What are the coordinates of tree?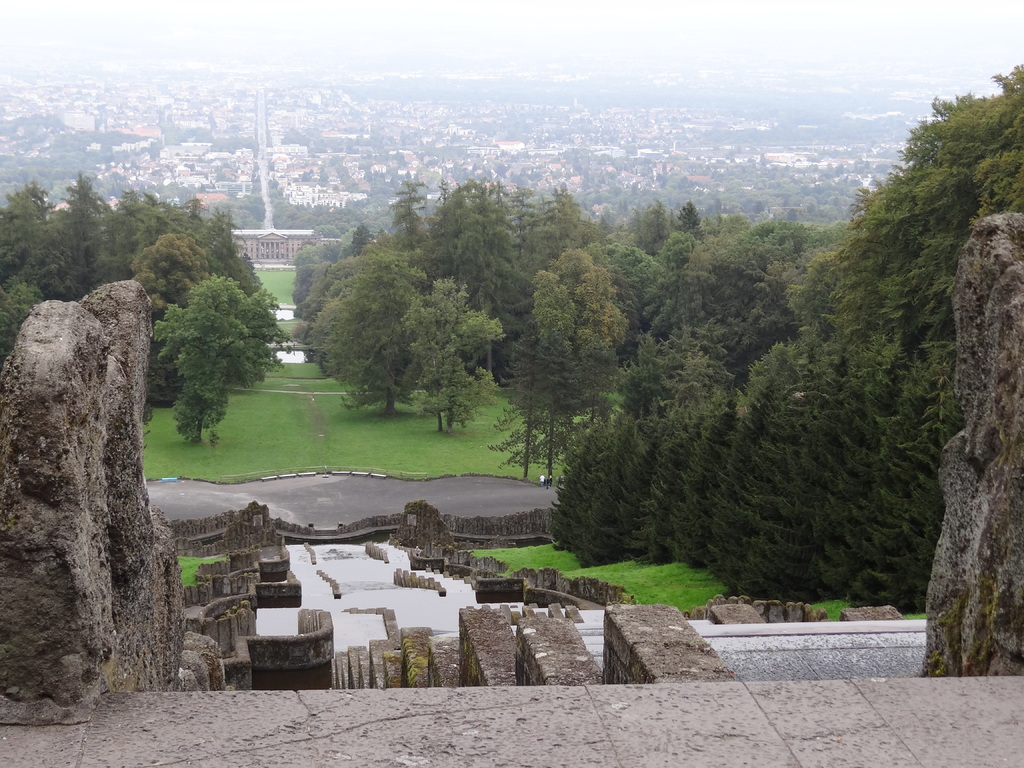
(x1=0, y1=164, x2=201, y2=361).
